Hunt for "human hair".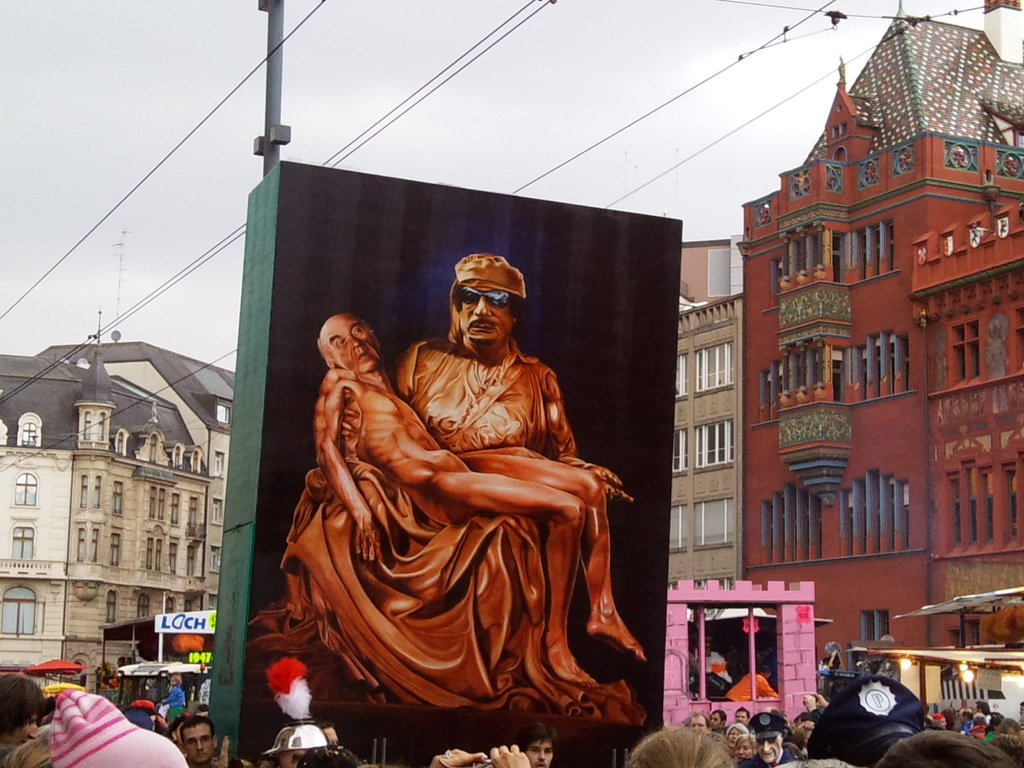
Hunted down at Rect(943, 709, 953, 724).
